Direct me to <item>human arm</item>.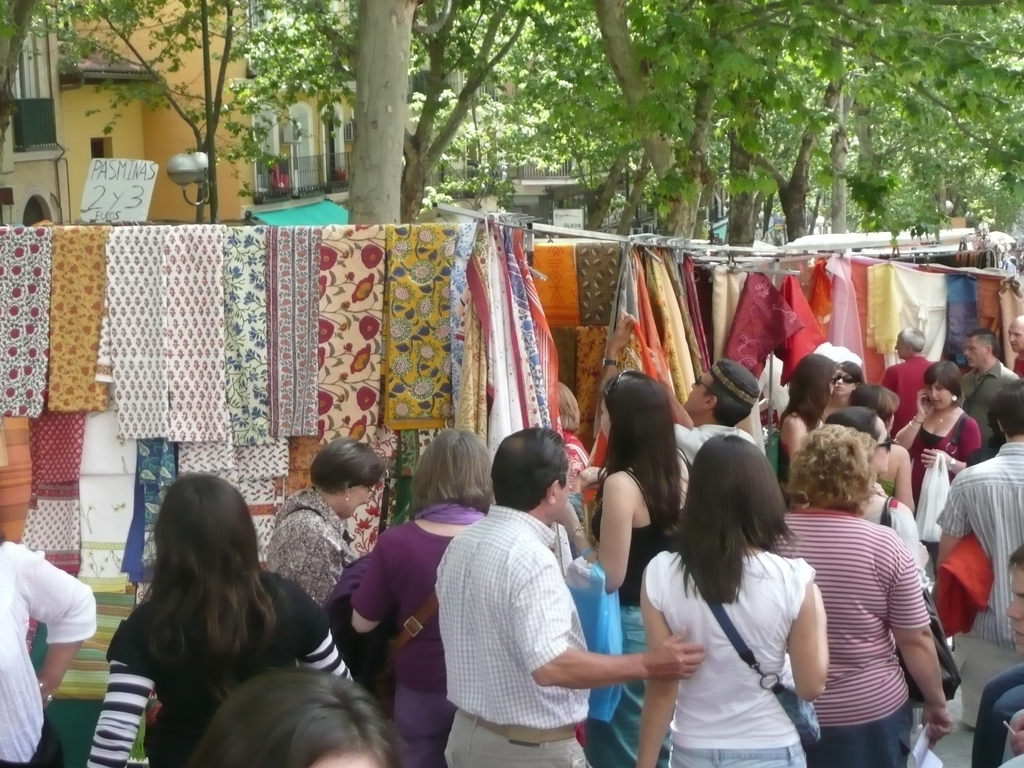
Direction: x1=920, y1=415, x2=986, y2=476.
